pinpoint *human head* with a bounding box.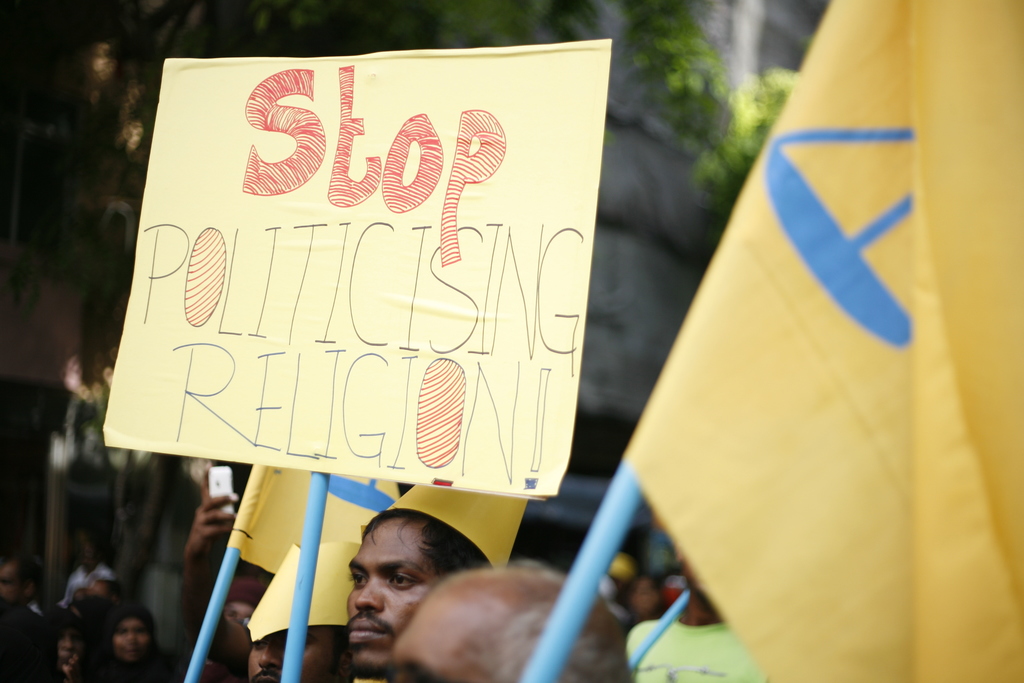
{"x1": 394, "y1": 570, "x2": 624, "y2": 682}.
